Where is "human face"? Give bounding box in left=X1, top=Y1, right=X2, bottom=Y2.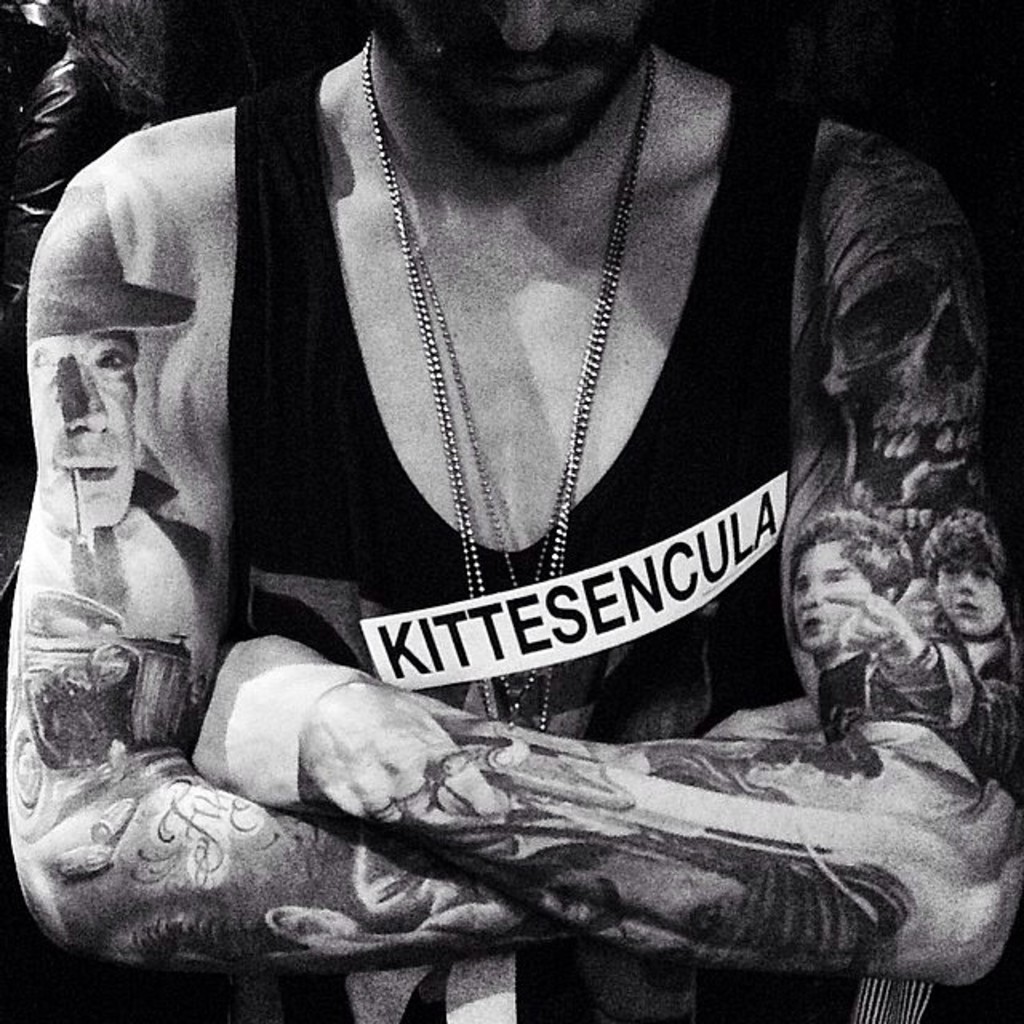
left=378, top=0, right=642, bottom=147.
